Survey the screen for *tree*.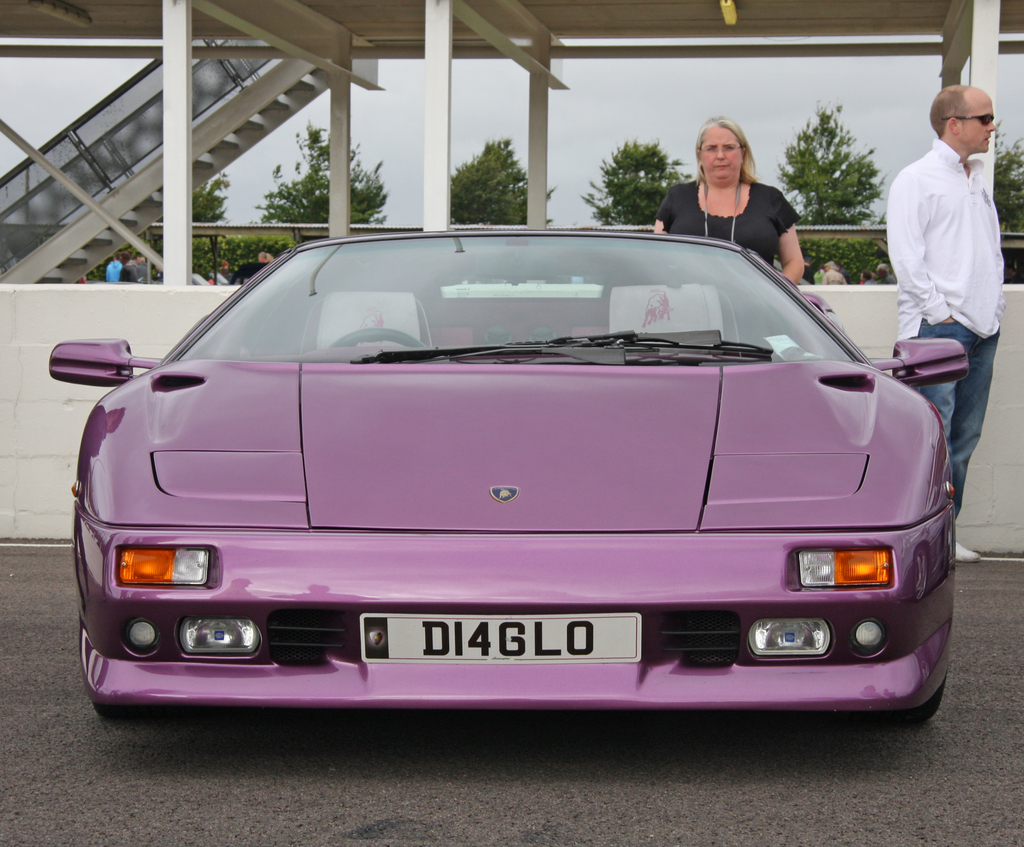
Survey found: {"left": 240, "top": 129, "right": 401, "bottom": 262}.
